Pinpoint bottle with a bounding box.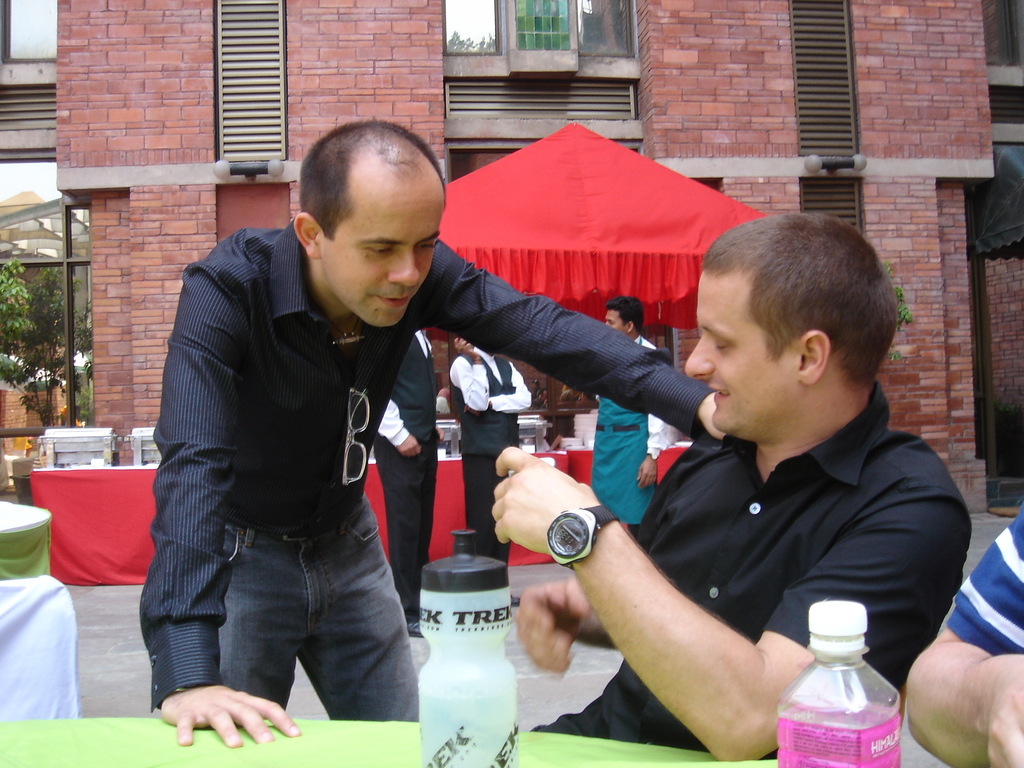
<region>410, 525, 524, 767</region>.
